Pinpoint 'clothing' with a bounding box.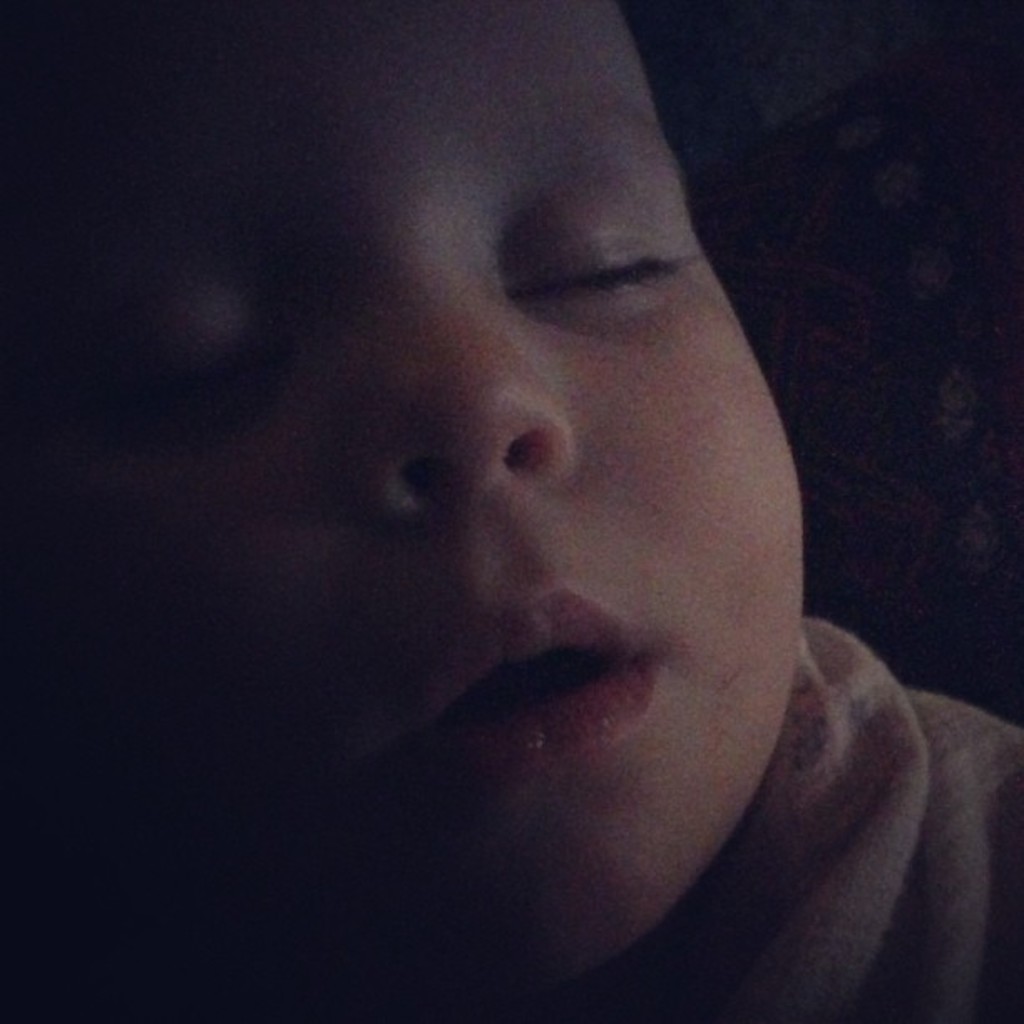
(x1=643, y1=616, x2=1022, y2=1022).
